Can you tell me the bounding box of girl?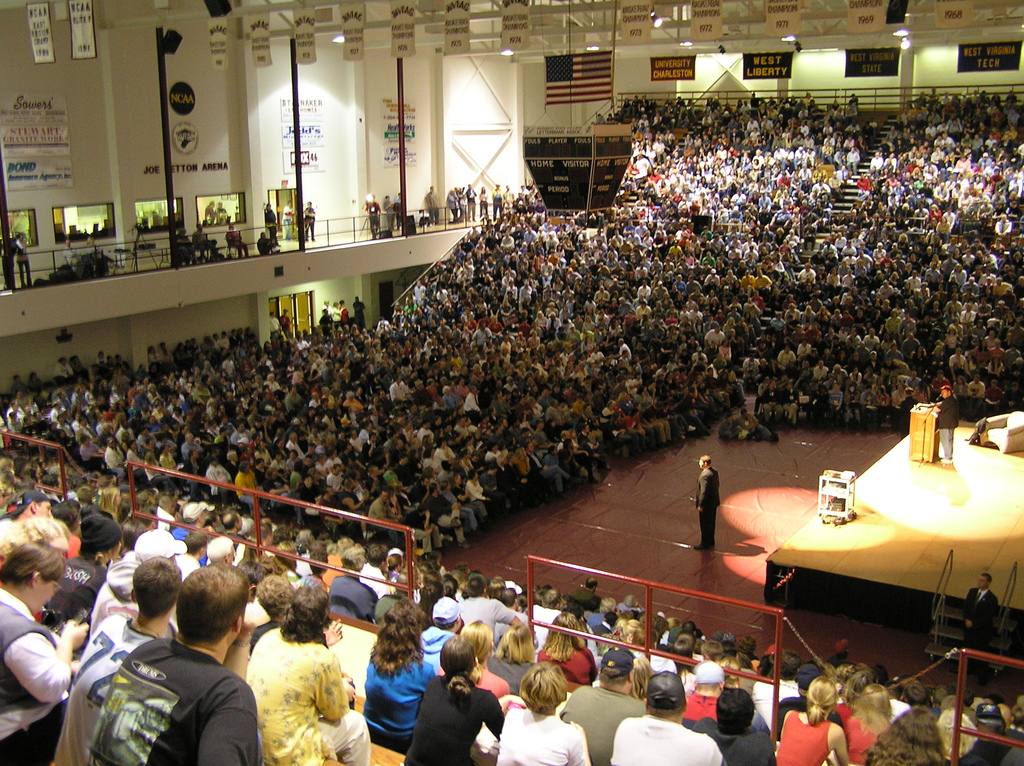
[x1=776, y1=671, x2=860, y2=765].
